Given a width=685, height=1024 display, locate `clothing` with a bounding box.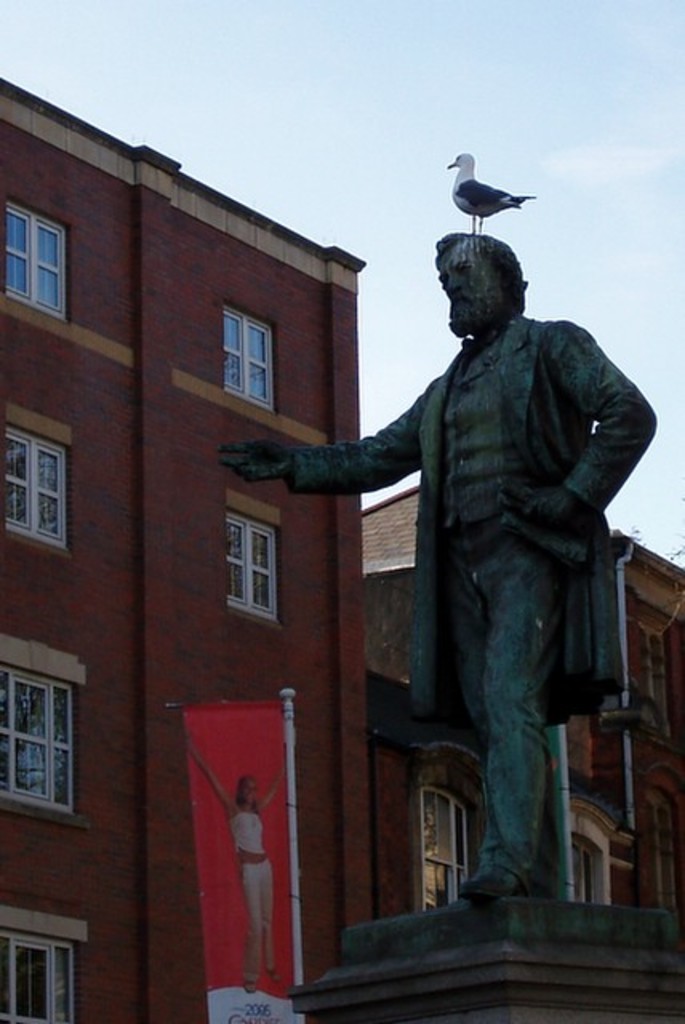
Located: x1=234, y1=808, x2=280, y2=997.
